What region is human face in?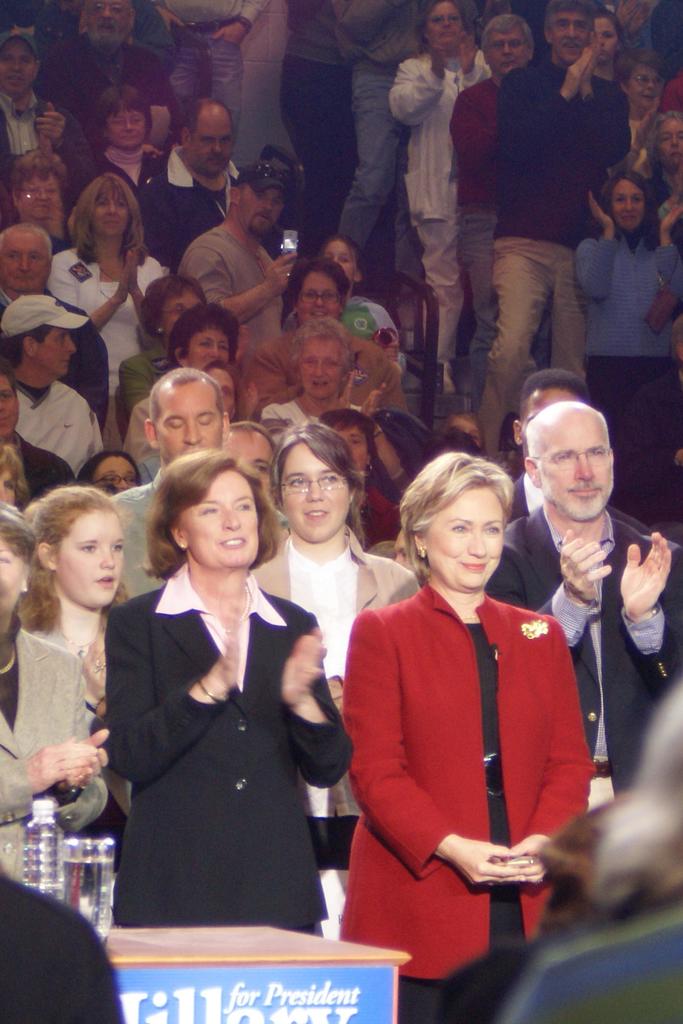
{"x1": 13, "y1": 164, "x2": 67, "y2": 218}.
